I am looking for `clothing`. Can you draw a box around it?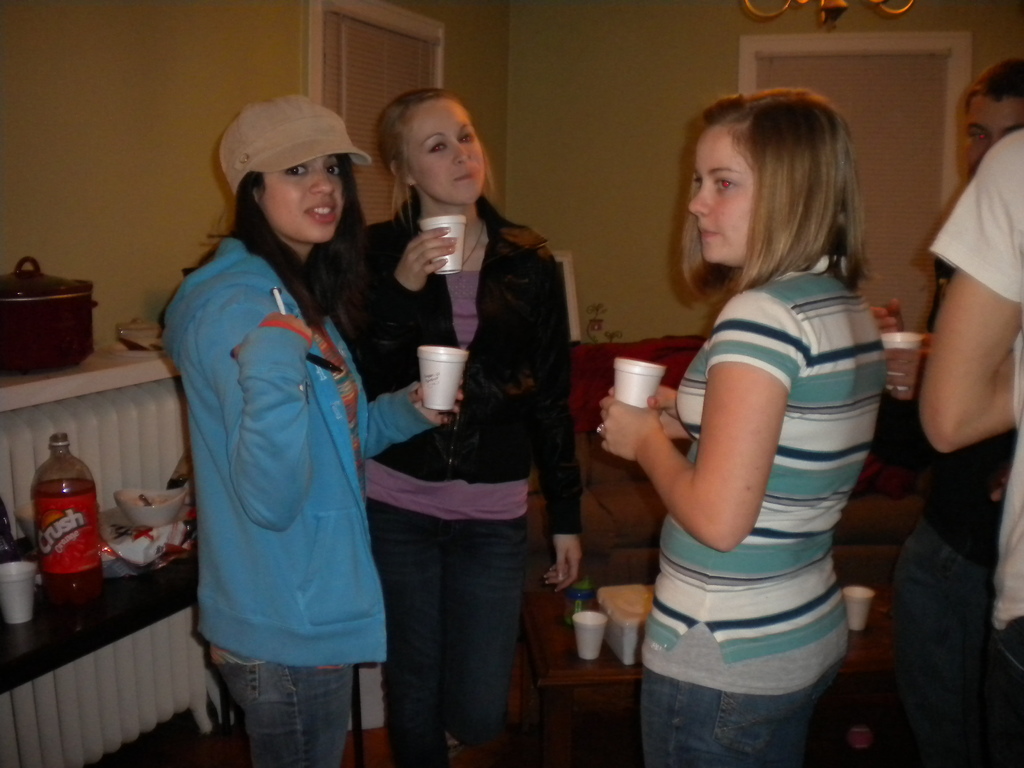
Sure, the bounding box is [left=888, top=257, right=1015, bottom=767].
